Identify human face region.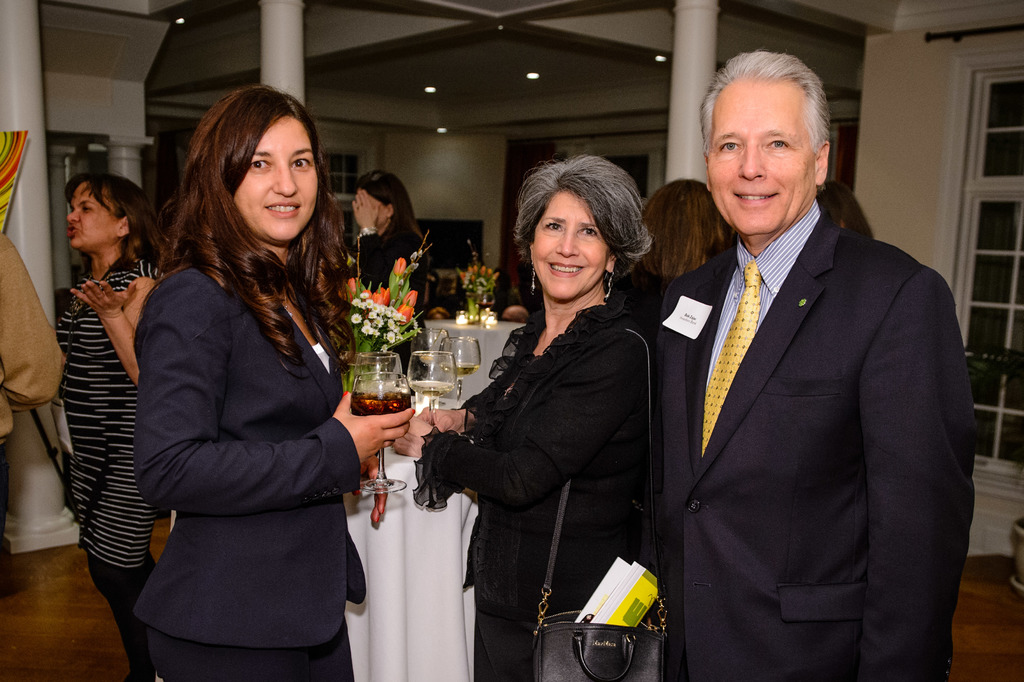
Region: [234, 113, 319, 244].
